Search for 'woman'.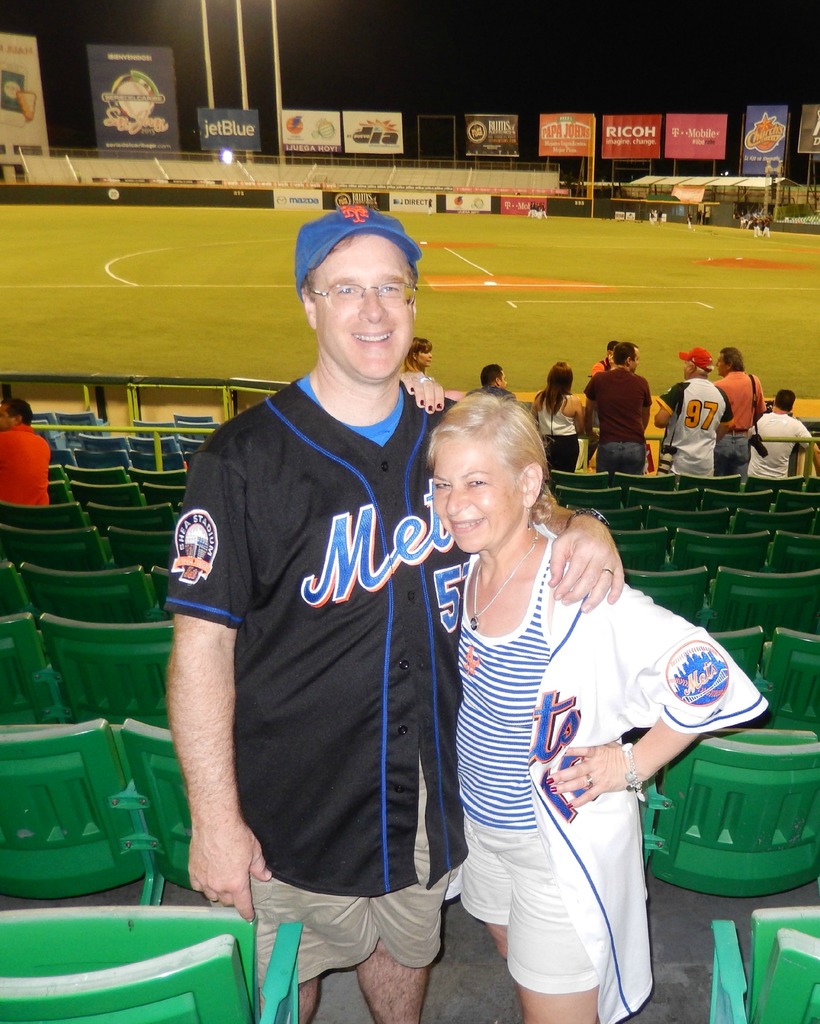
Found at box=[427, 383, 691, 1023].
